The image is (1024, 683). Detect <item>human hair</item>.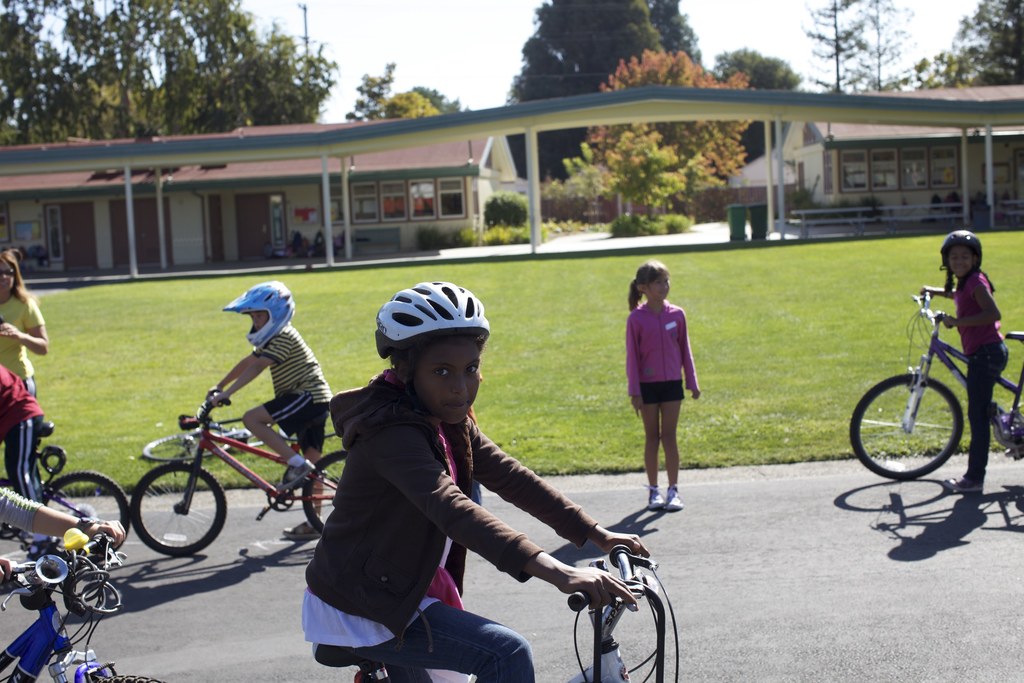
Detection: bbox=[939, 241, 997, 303].
